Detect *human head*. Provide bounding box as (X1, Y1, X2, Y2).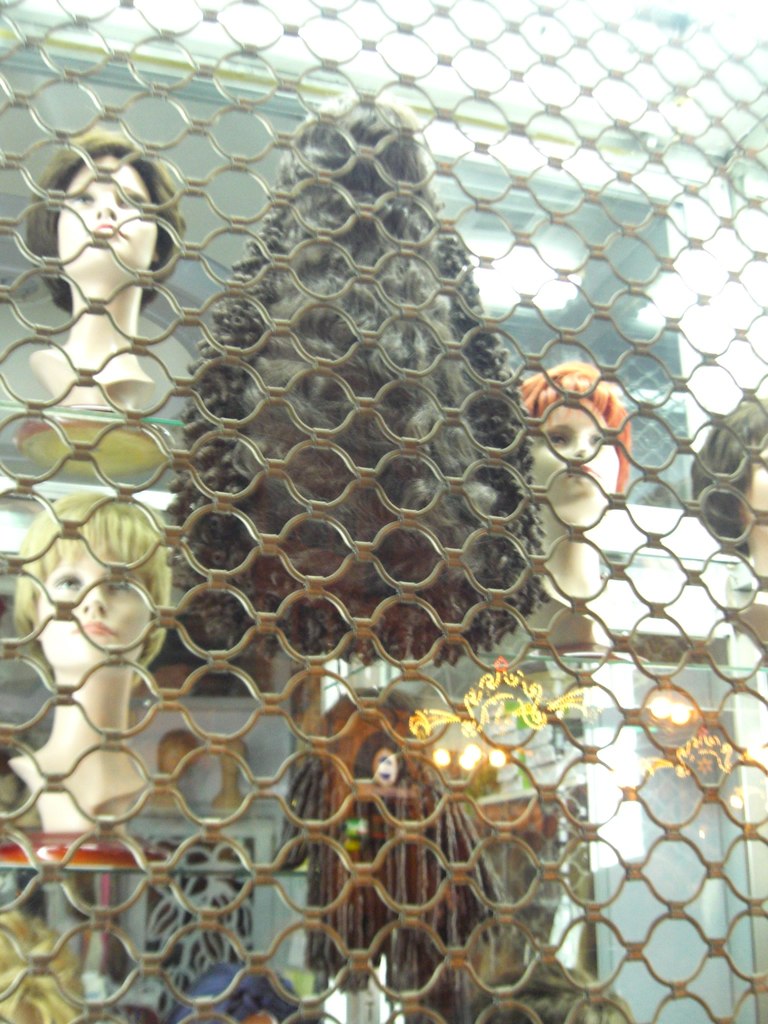
(26, 477, 177, 678).
